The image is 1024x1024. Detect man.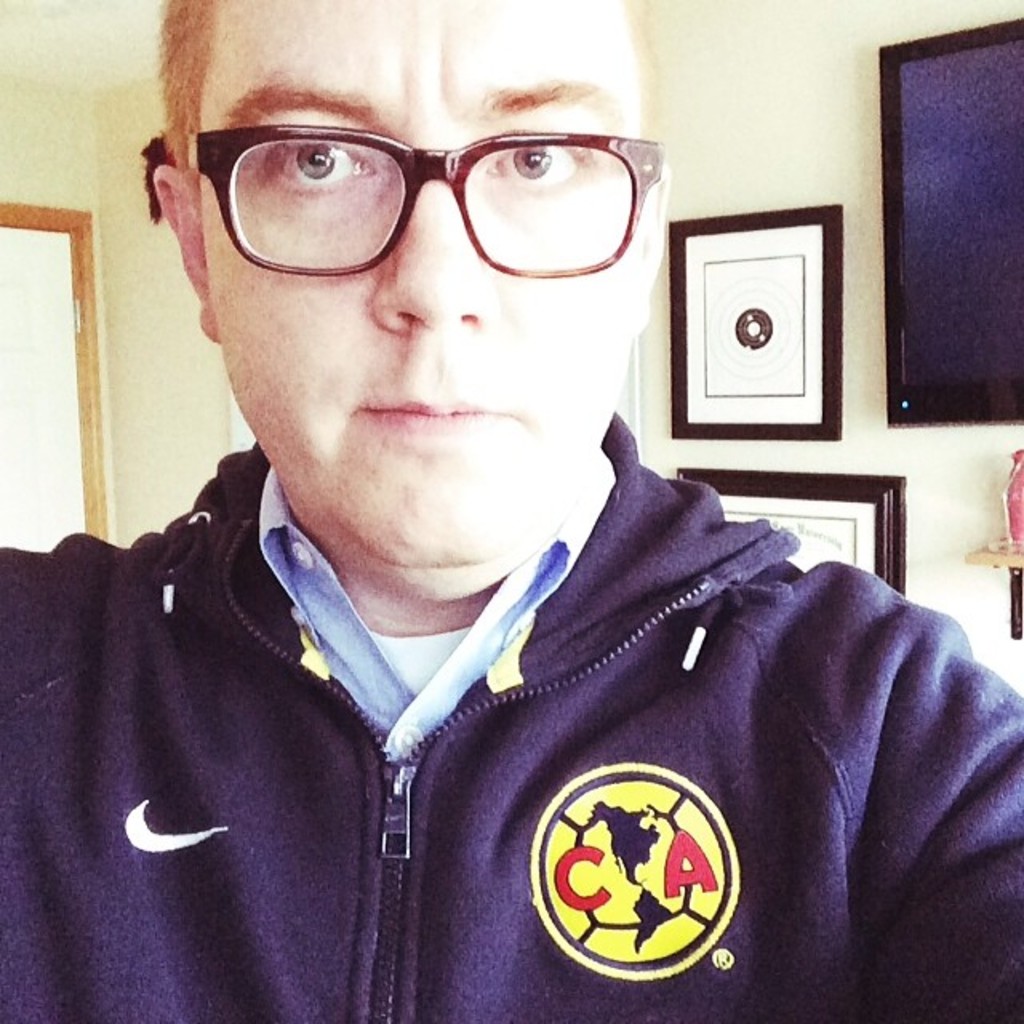
Detection: 0:0:1022:1022.
